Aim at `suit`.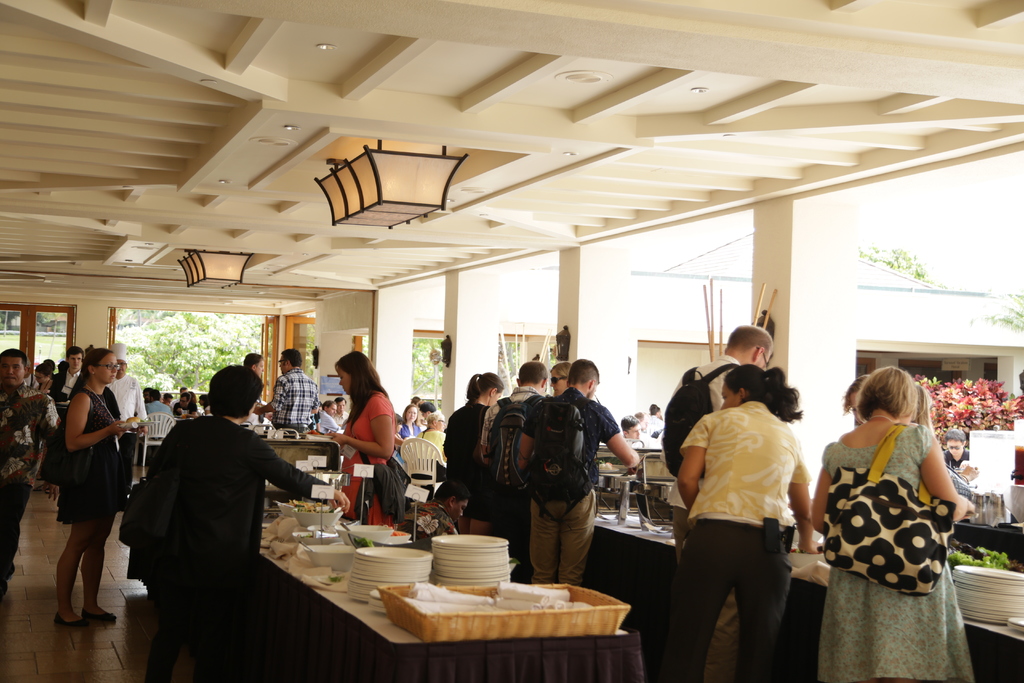
Aimed at locate(116, 407, 316, 621).
